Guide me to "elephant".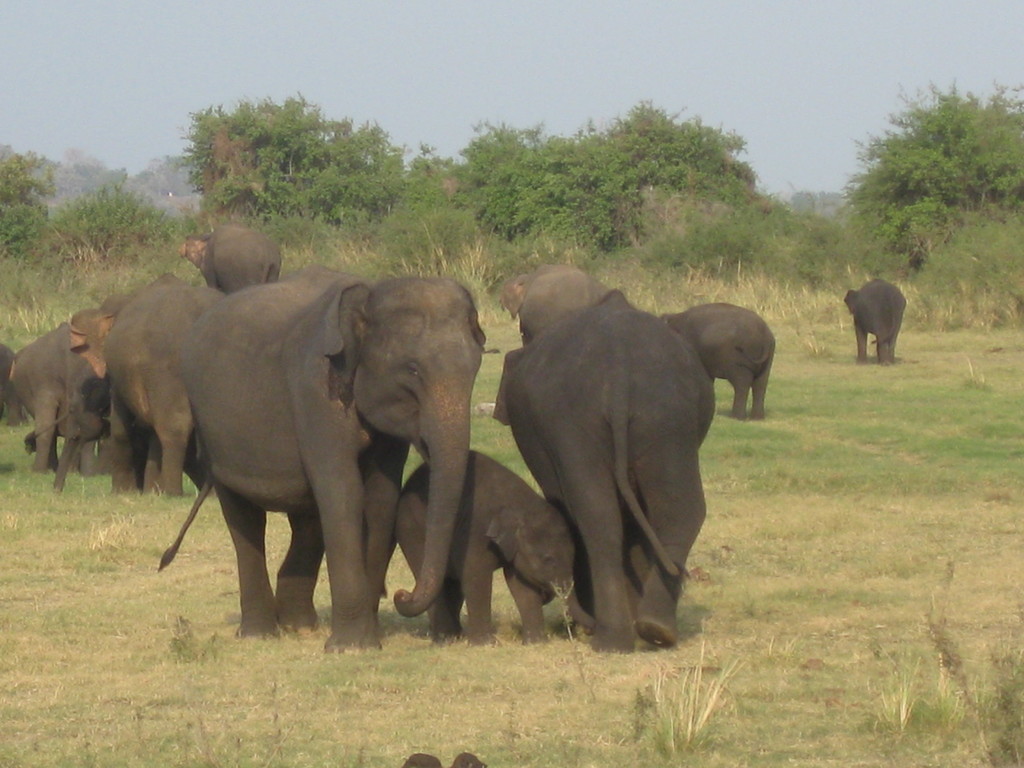
Guidance: rect(652, 300, 776, 430).
